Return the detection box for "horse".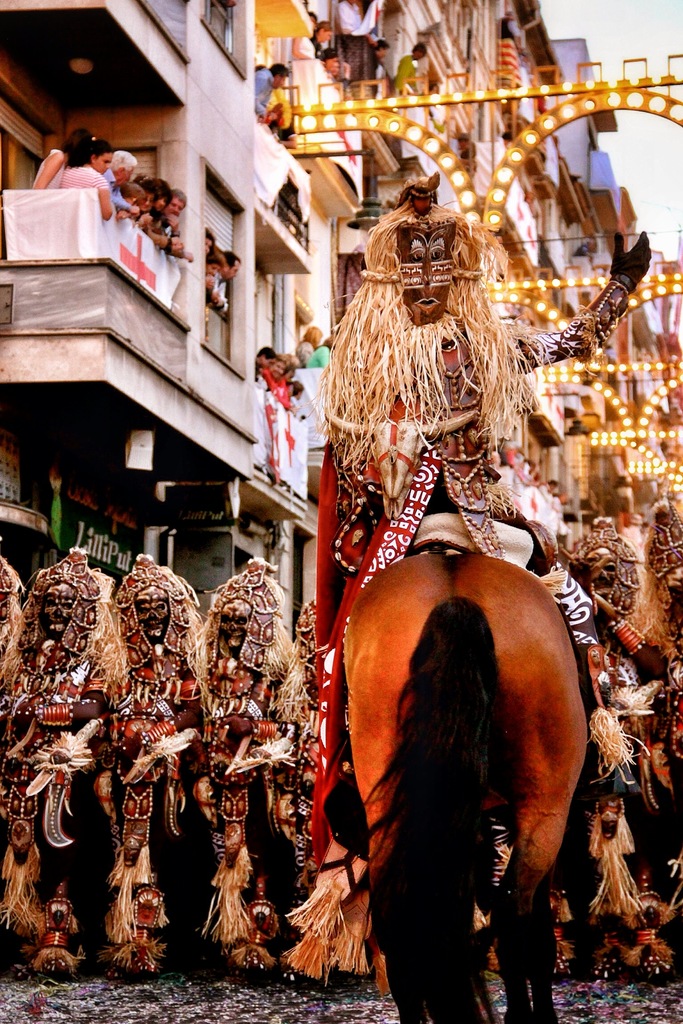
rect(341, 550, 591, 1021).
